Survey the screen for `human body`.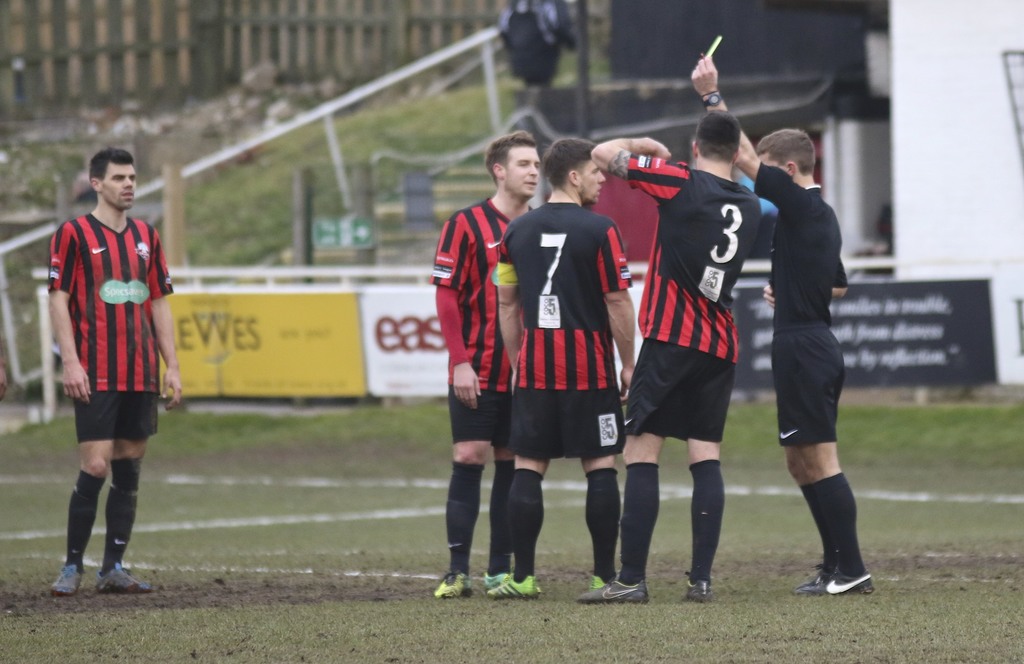
Survey found: Rect(689, 57, 876, 605).
